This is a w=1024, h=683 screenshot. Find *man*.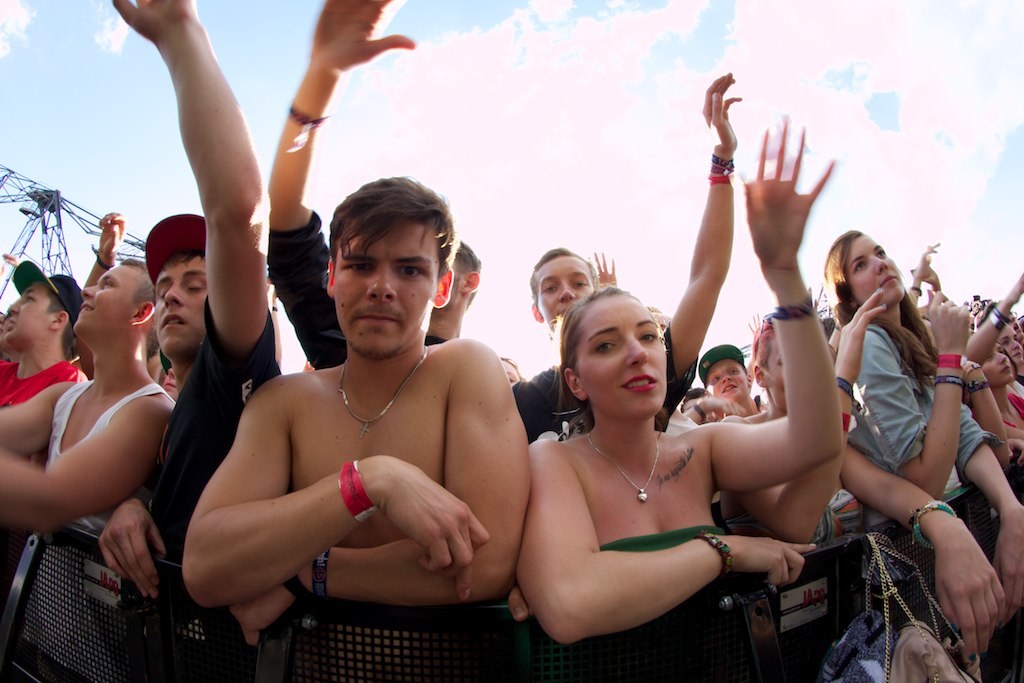
Bounding box: bbox=(0, 265, 90, 411).
